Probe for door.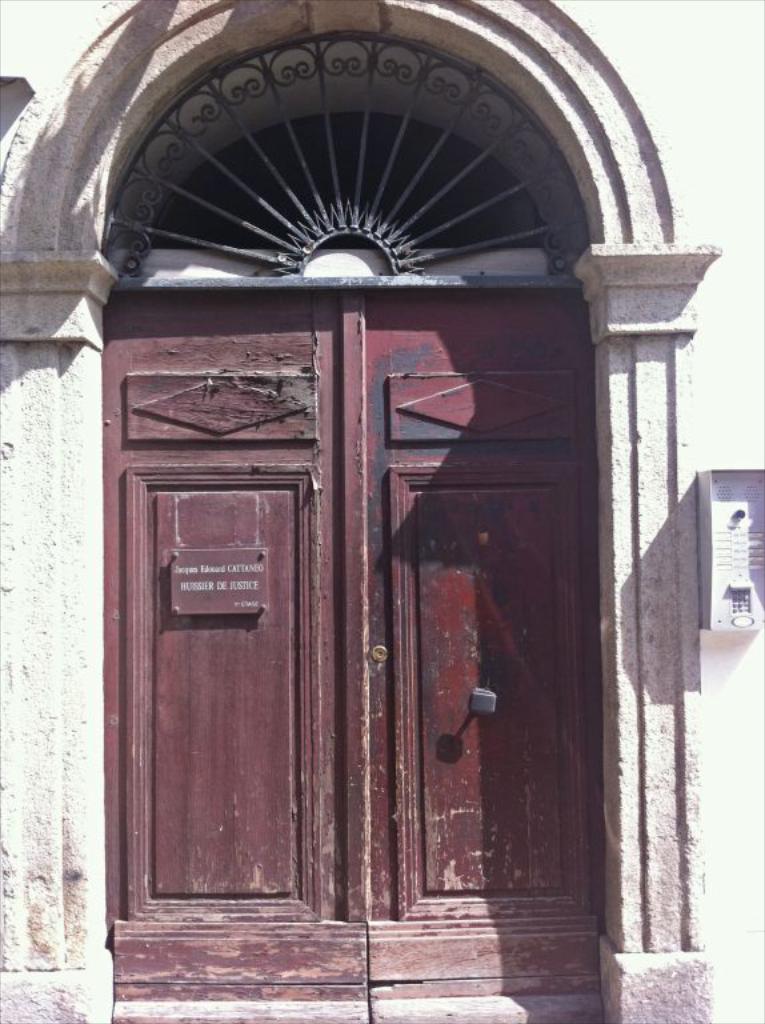
Probe result: crop(107, 292, 593, 1023).
